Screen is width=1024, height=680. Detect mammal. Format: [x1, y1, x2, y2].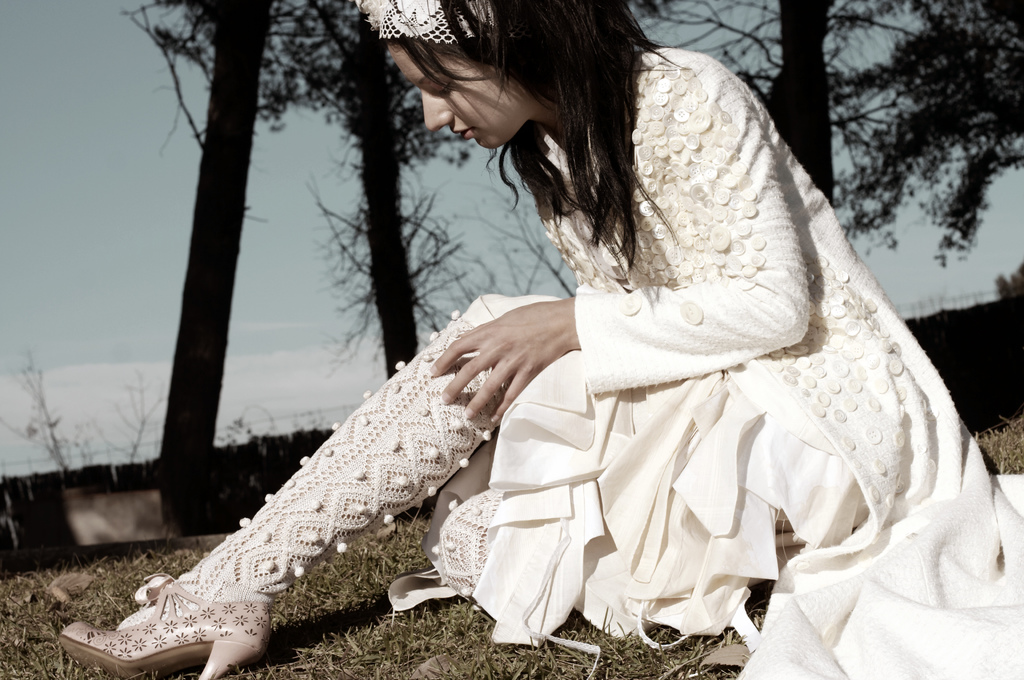
[52, 0, 1023, 679].
